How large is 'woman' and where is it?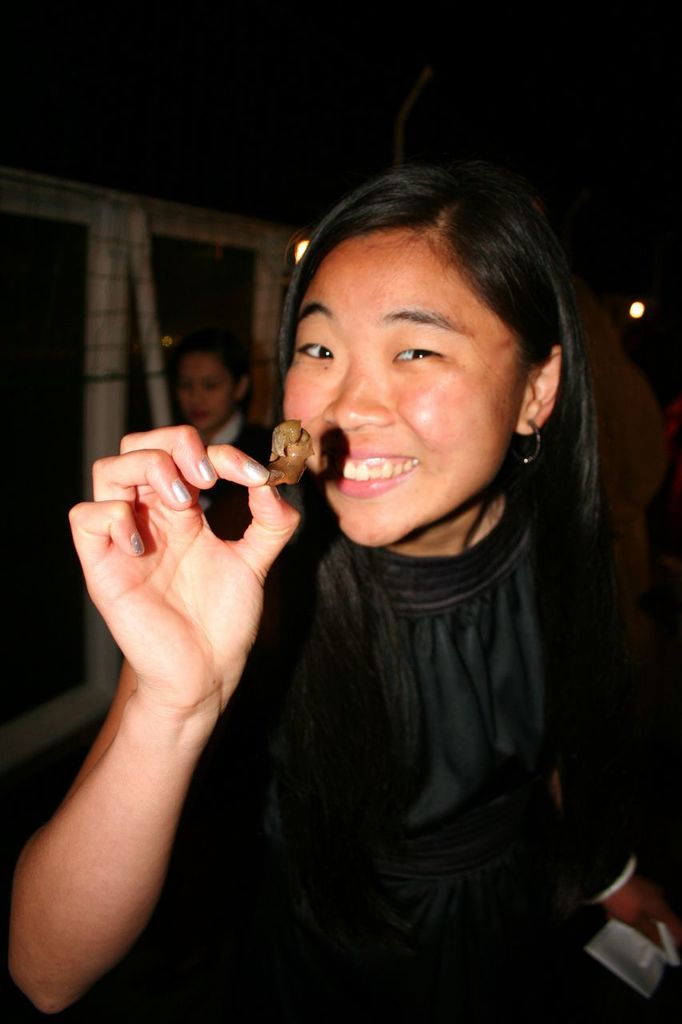
Bounding box: BBox(86, 134, 568, 1008).
